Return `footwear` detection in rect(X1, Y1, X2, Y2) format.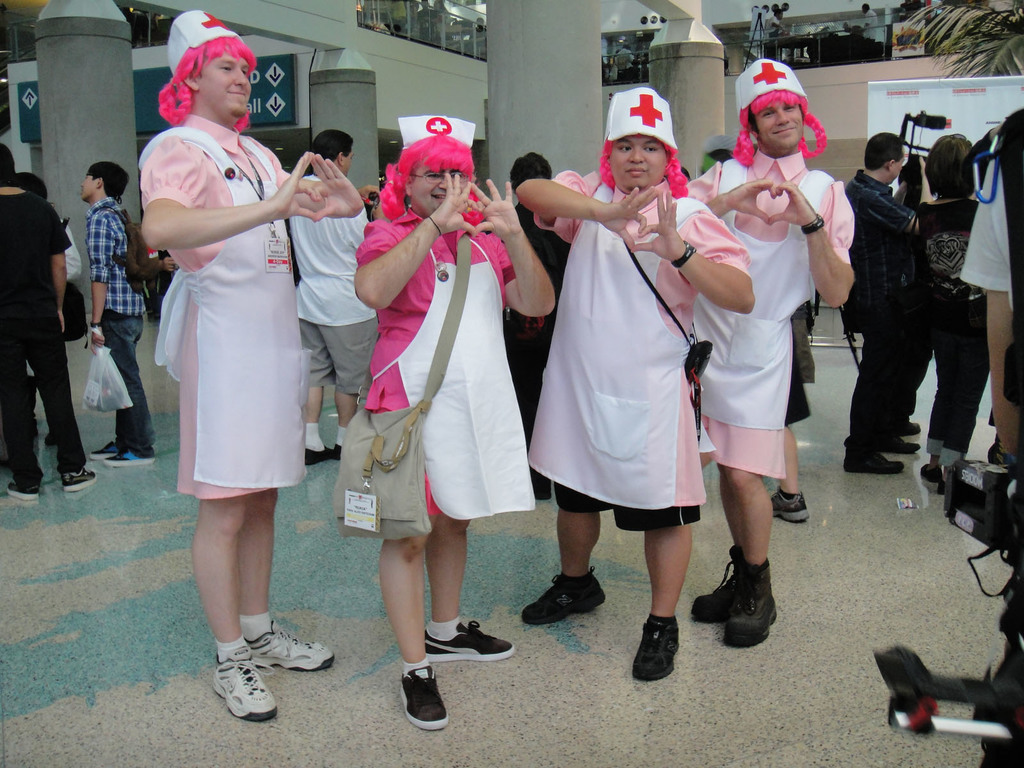
rect(517, 566, 607, 627).
